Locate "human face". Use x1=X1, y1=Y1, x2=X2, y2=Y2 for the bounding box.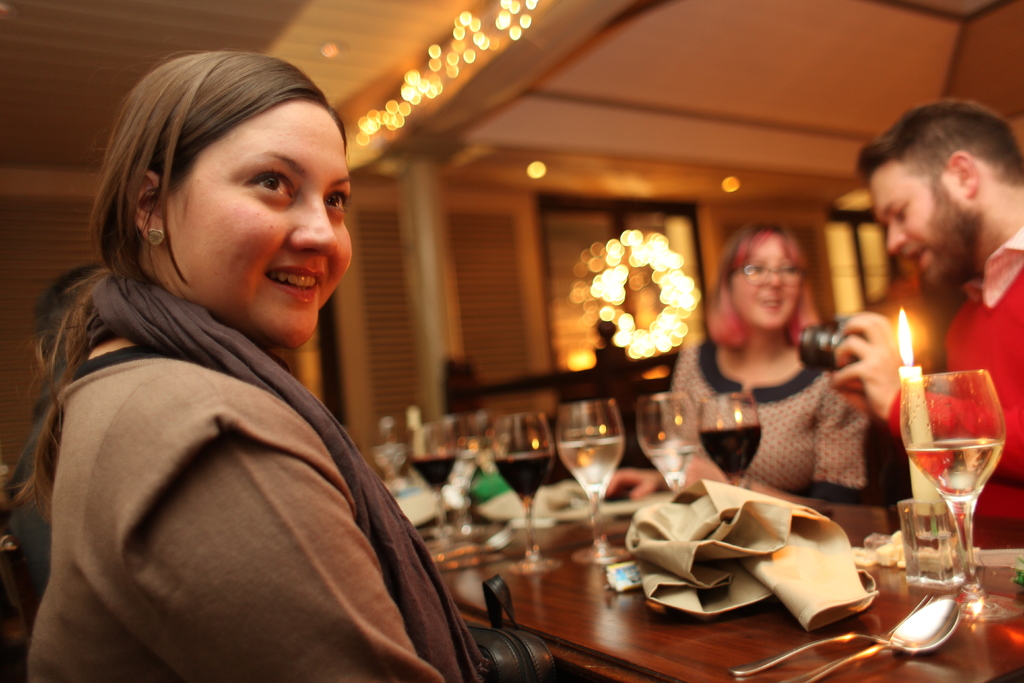
x1=878, y1=161, x2=972, y2=293.
